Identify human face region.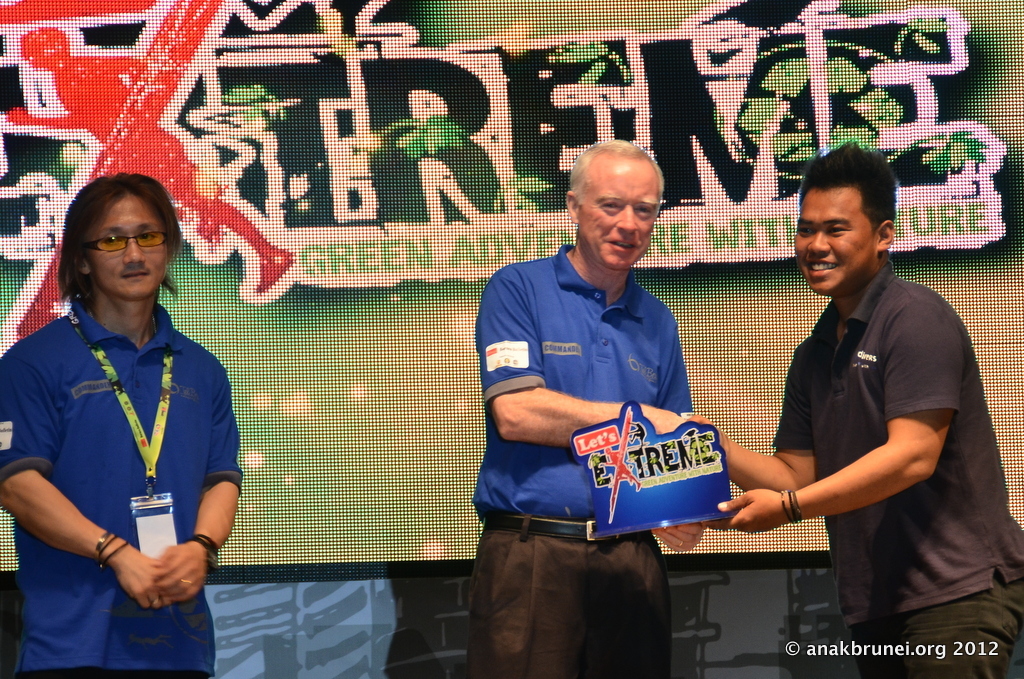
Region: <box>793,190,875,295</box>.
